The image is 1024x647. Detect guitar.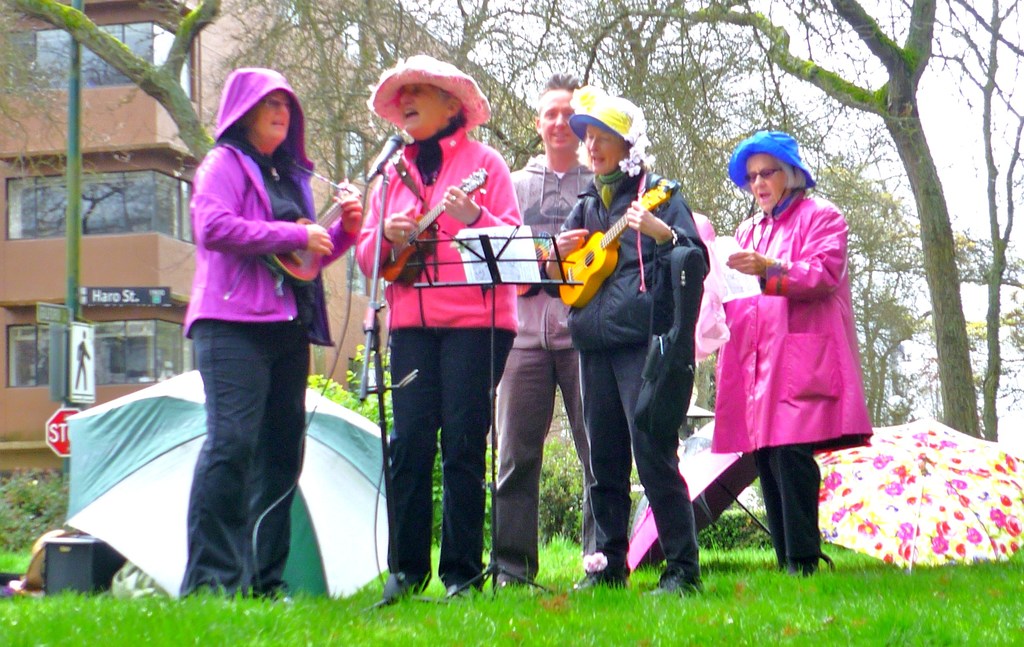
Detection: region(557, 177, 678, 304).
